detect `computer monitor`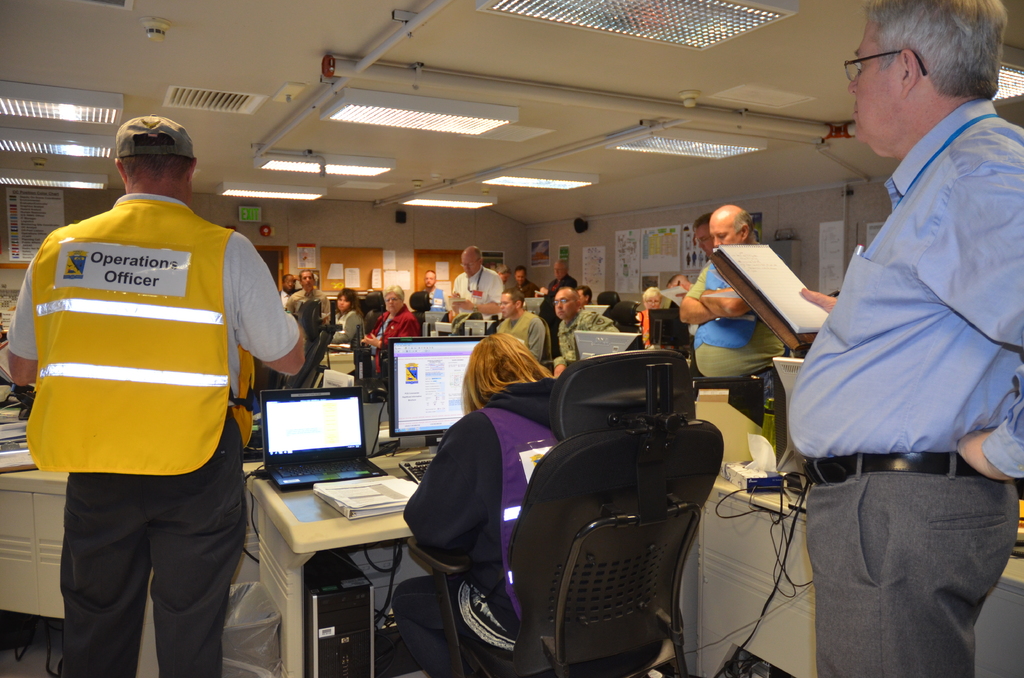
bbox(246, 386, 376, 501)
